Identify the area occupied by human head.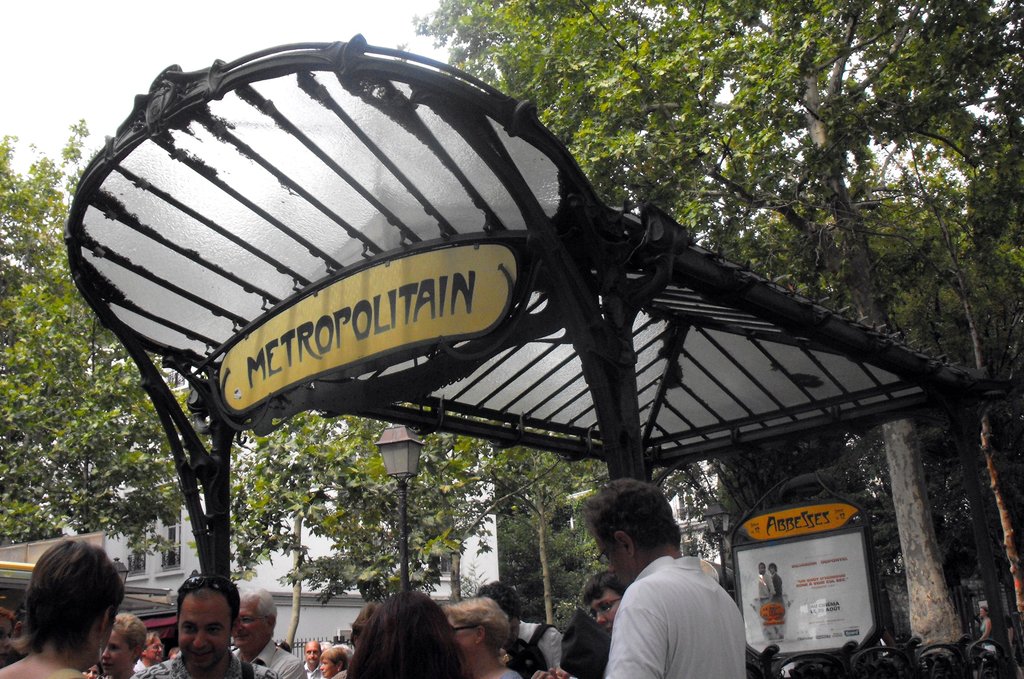
Area: [234,586,276,657].
